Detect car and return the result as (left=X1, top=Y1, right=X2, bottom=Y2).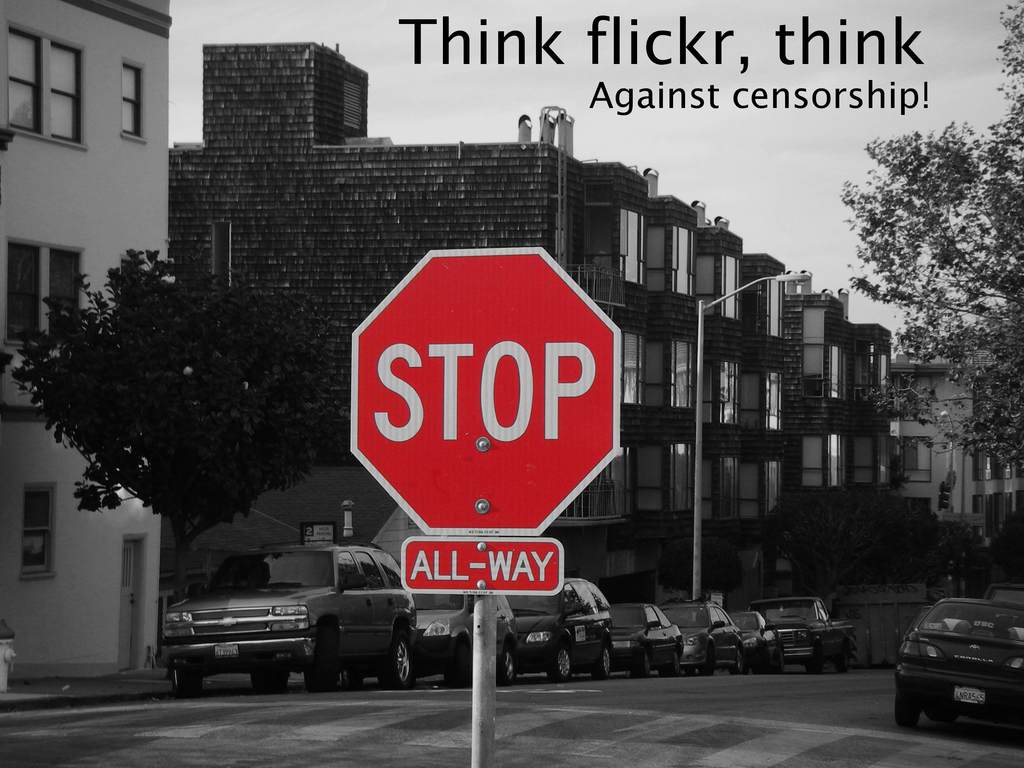
(left=904, top=606, right=932, bottom=637).
